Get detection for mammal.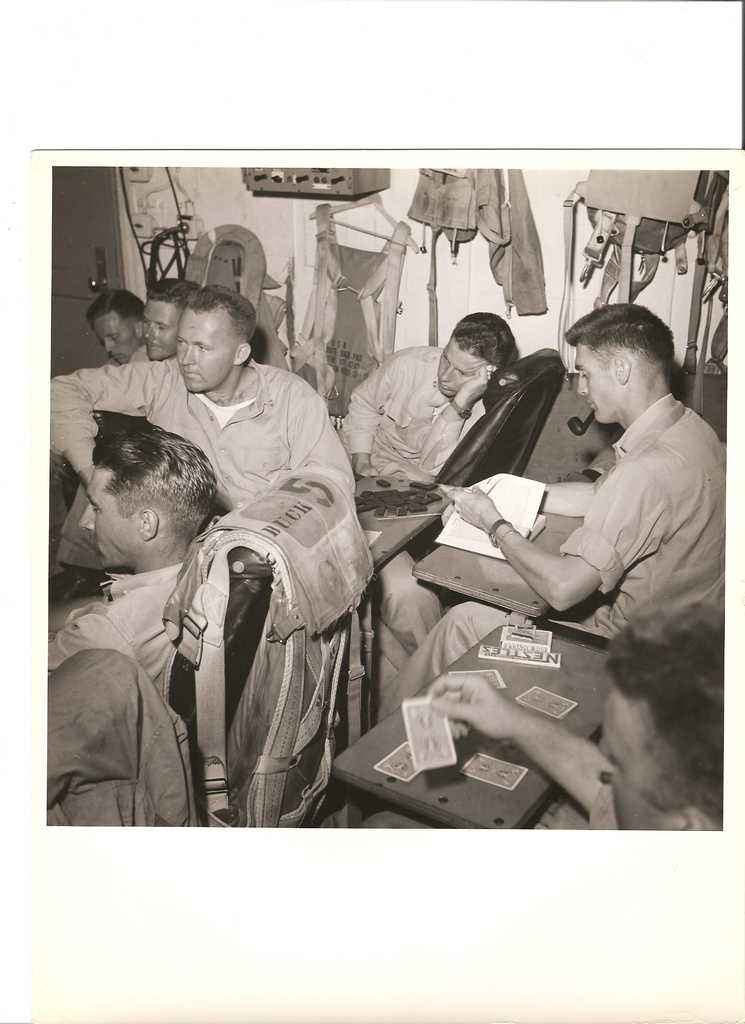
Detection: region(375, 301, 724, 721).
